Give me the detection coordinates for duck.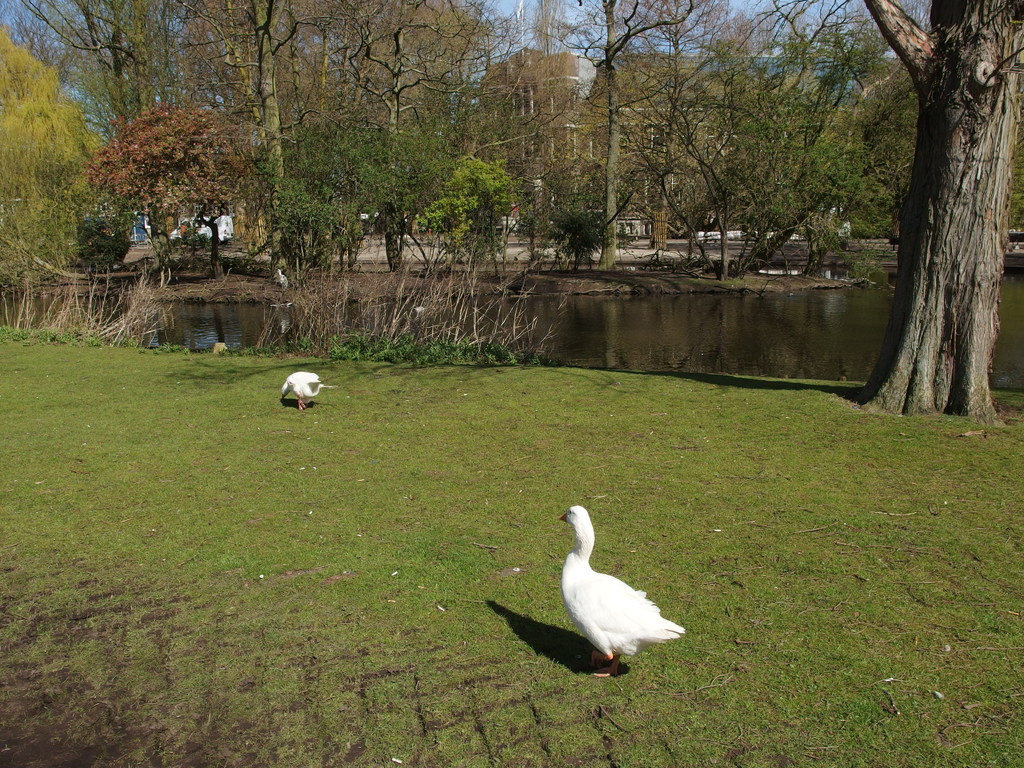
282, 372, 338, 415.
